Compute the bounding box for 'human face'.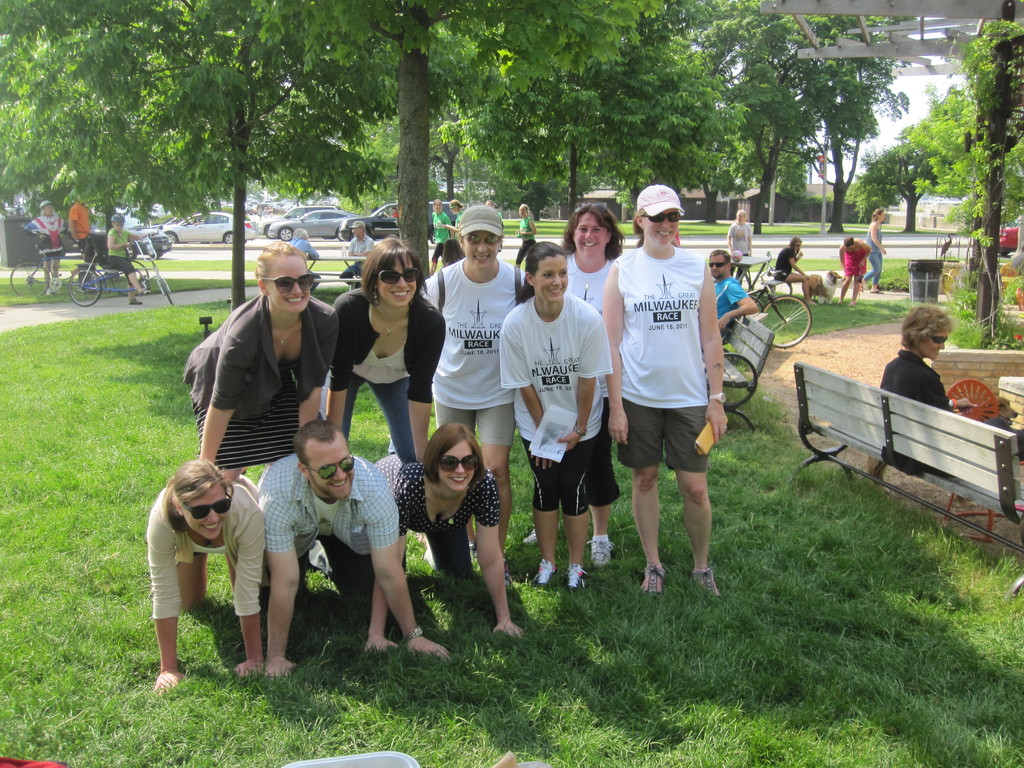
{"x1": 534, "y1": 253, "x2": 568, "y2": 301}.
